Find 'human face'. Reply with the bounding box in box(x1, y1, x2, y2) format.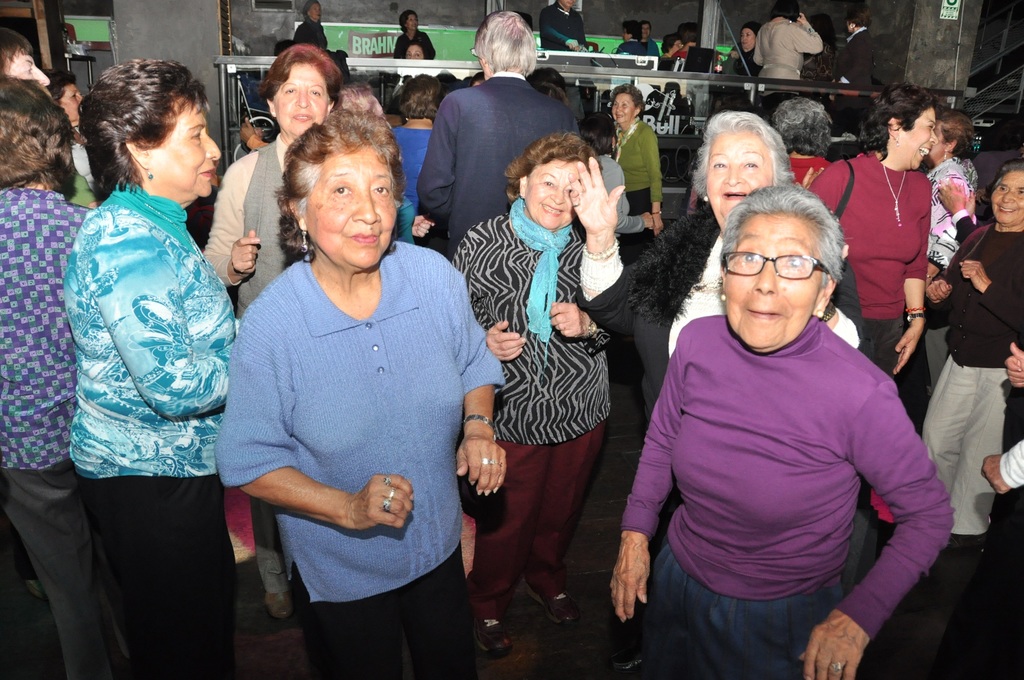
box(708, 134, 774, 218).
